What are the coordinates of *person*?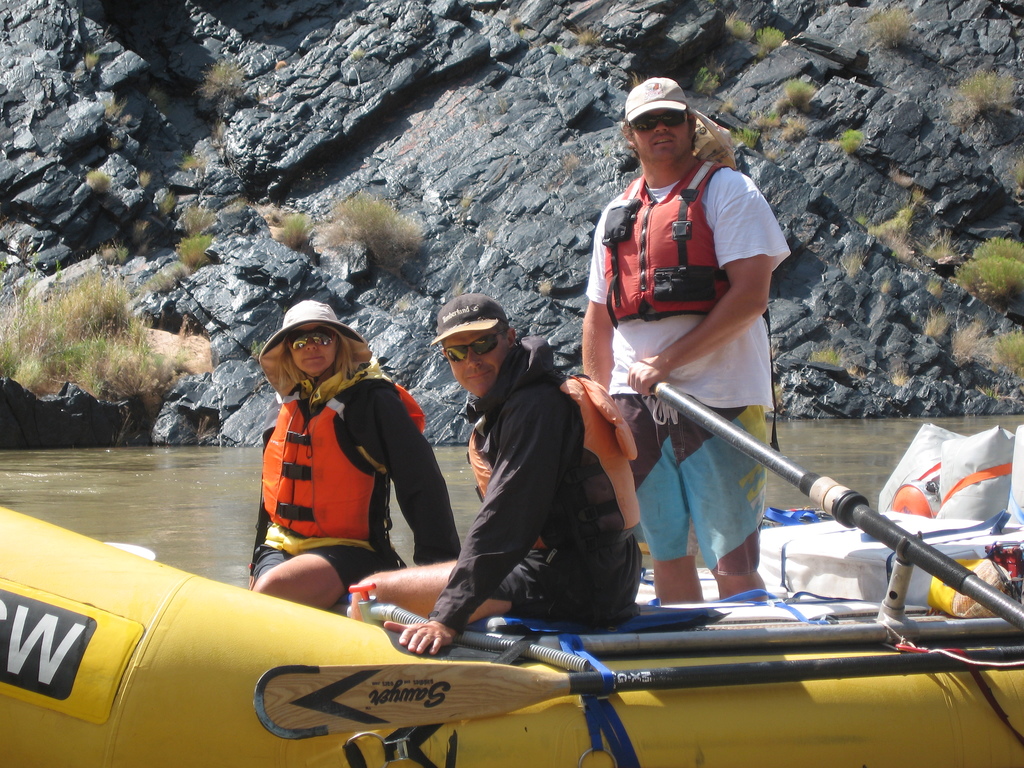
247,275,436,621.
